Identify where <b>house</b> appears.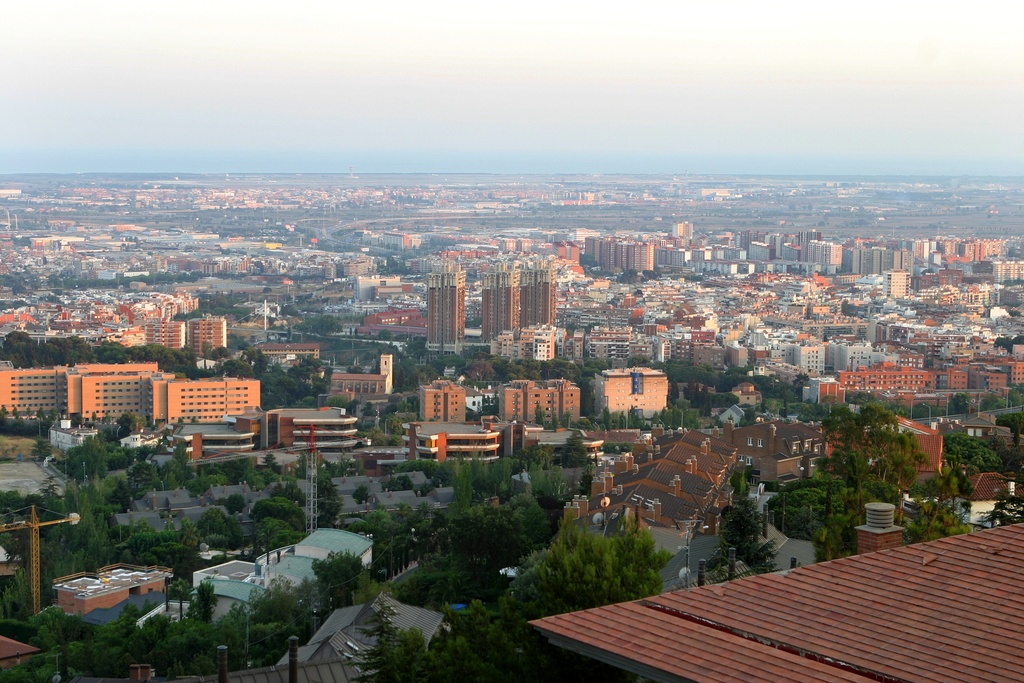
Appears at (x1=0, y1=631, x2=45, y2=677).
